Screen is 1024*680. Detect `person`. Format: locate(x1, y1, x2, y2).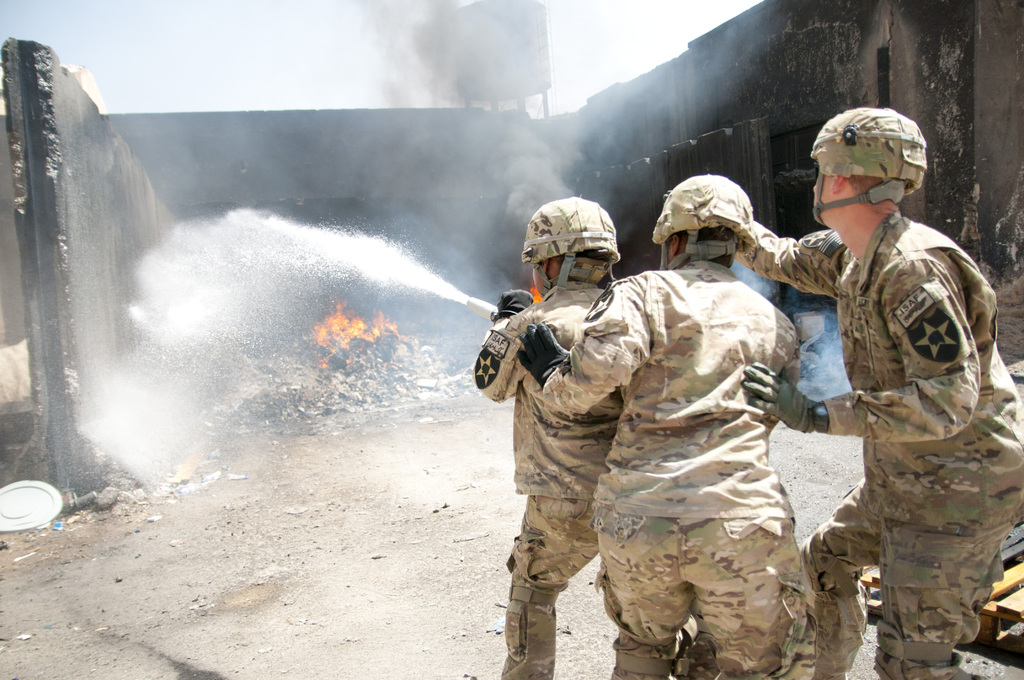
locate(515, 175, 804, 679).
